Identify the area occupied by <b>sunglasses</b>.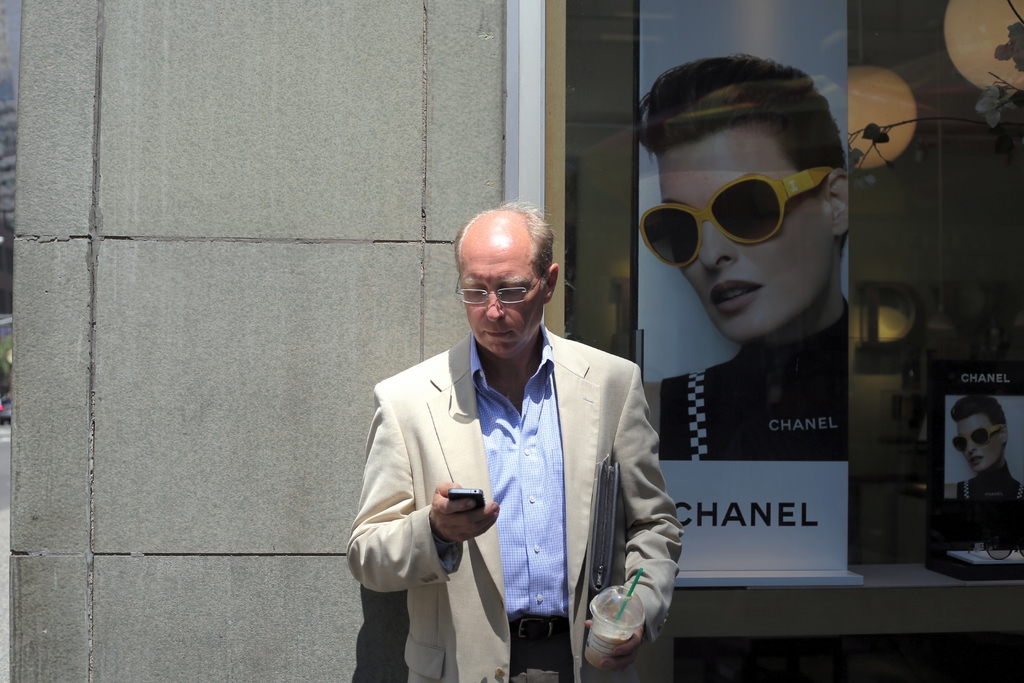
Area: l=952, t=424, r=1004, b=450.
